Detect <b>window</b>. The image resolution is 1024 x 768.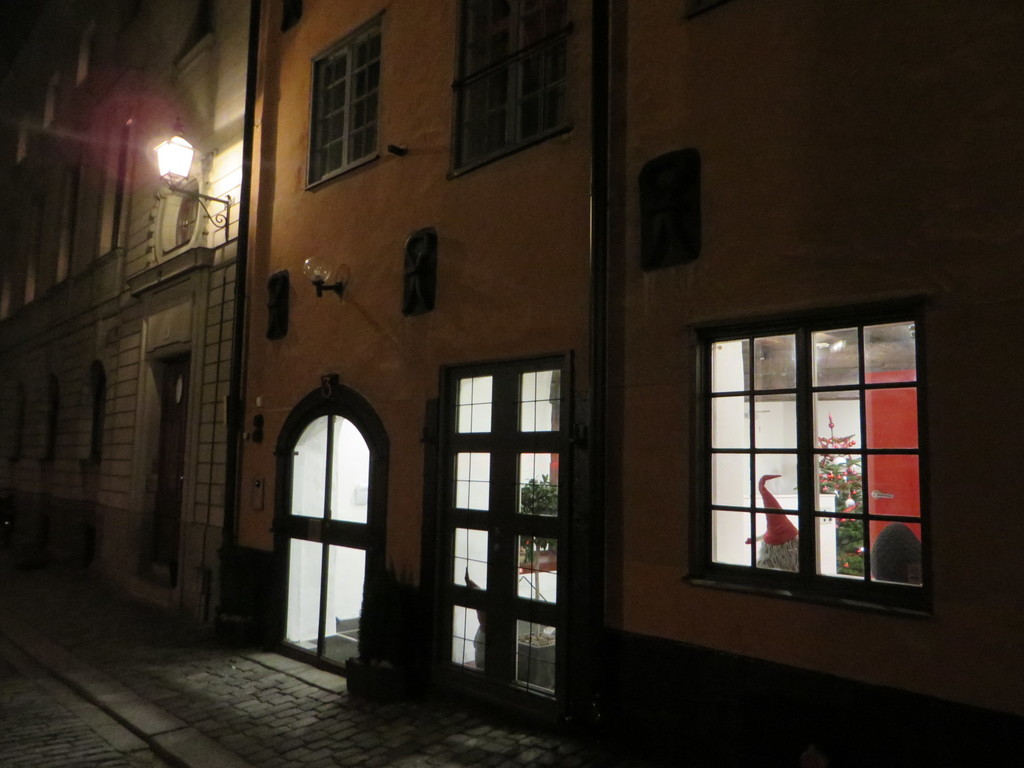
locate(305, 2, 390, 193).
